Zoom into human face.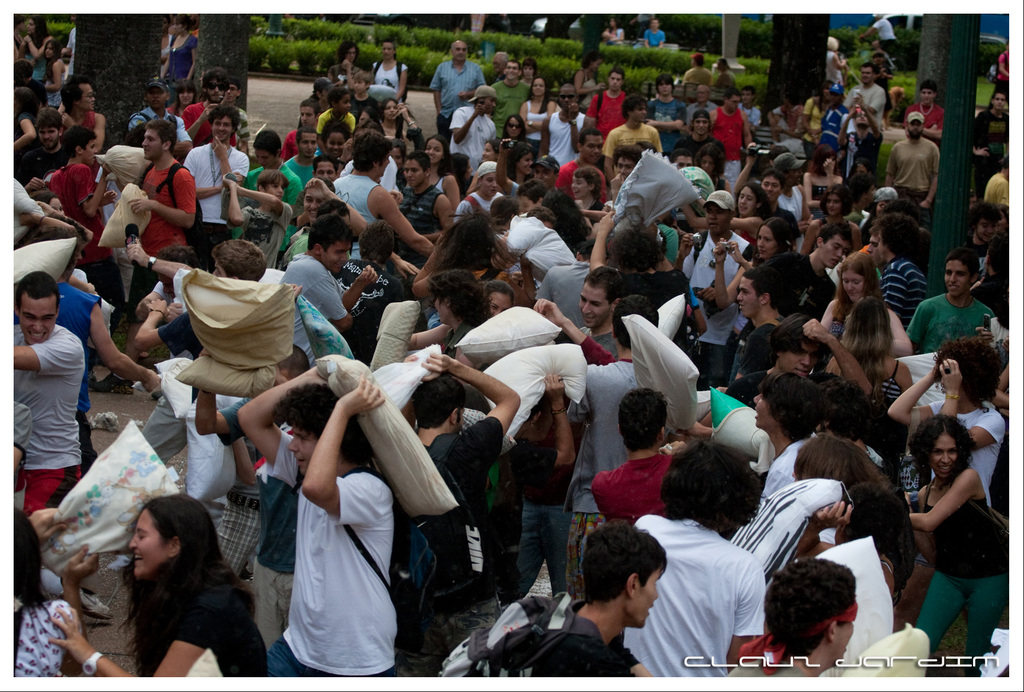
Zoom target: (left=607, top=71, right=622, bottom=91).
